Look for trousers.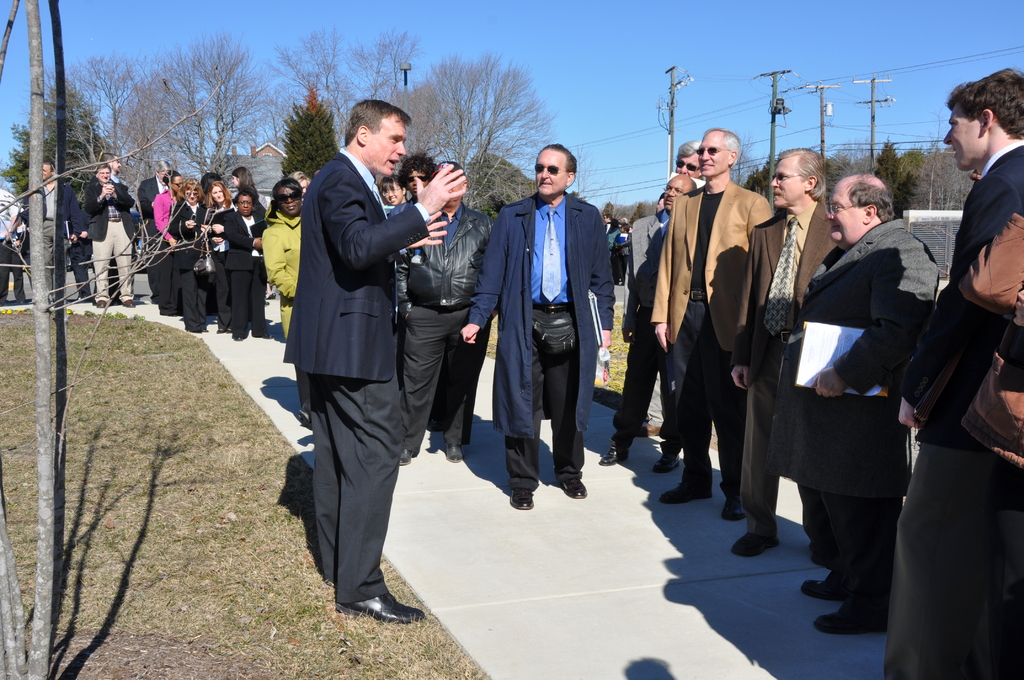
Found: 92,215,134,302.
